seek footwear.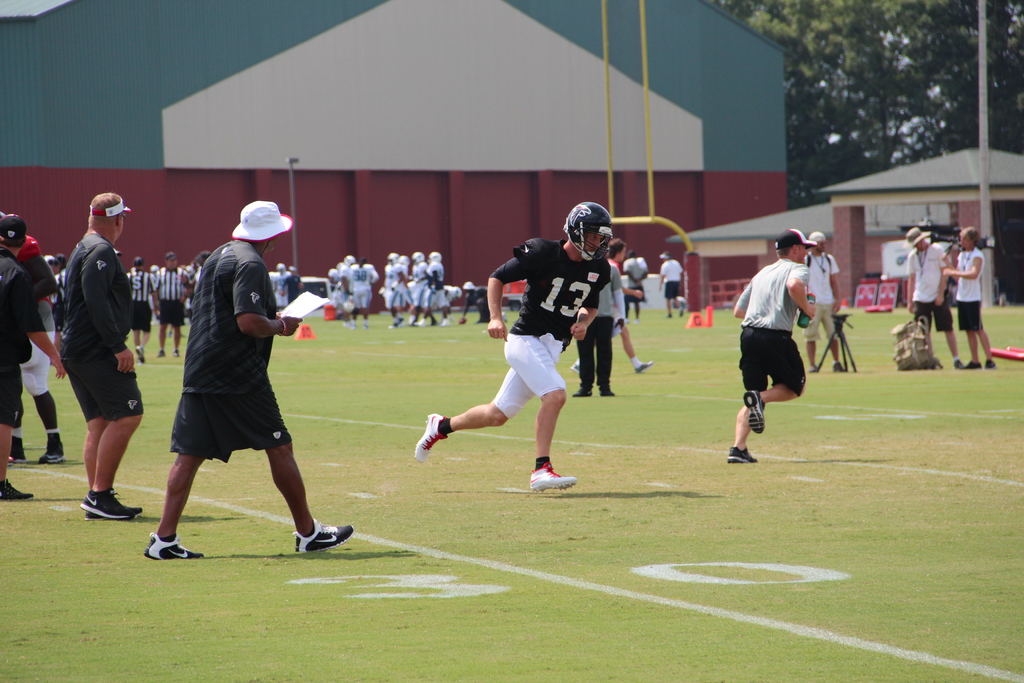
bbox(80, 486, 139, 518).
